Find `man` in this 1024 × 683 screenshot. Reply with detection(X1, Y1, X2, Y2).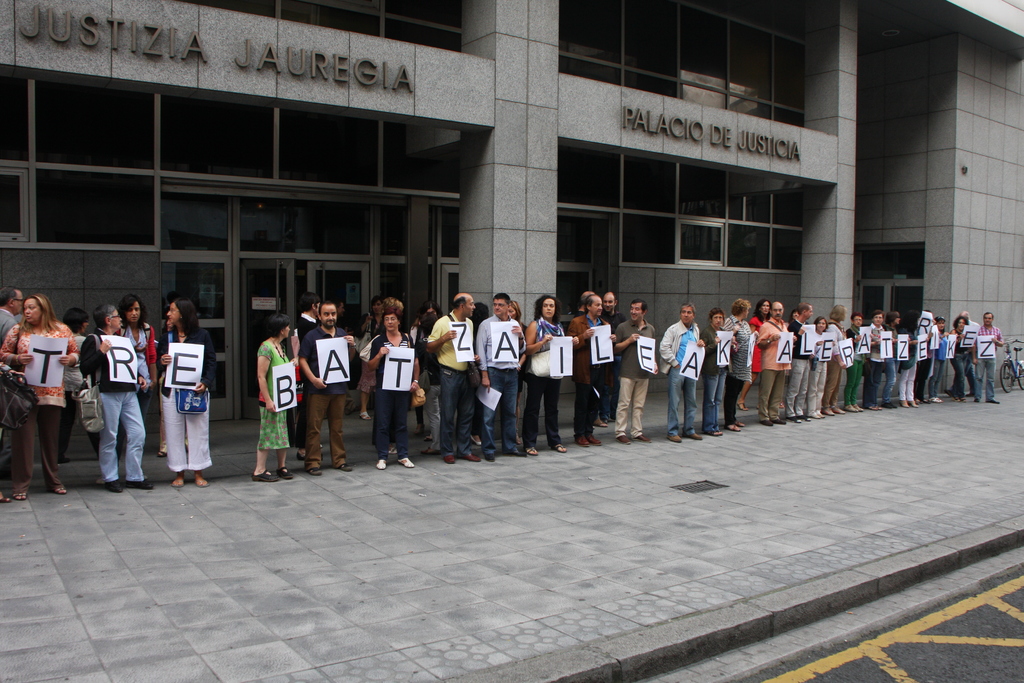
detection(787, 304, 812, 420).
